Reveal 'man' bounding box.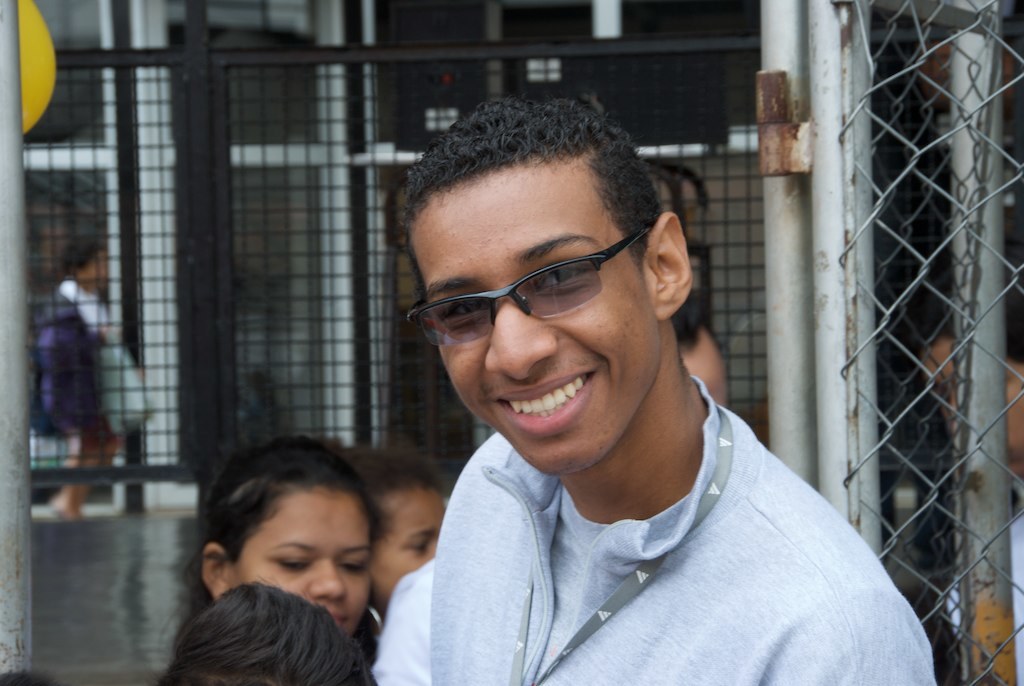
Revealed: {"left": 387, "top": 90, "right": 935, "bottom": 685}.
